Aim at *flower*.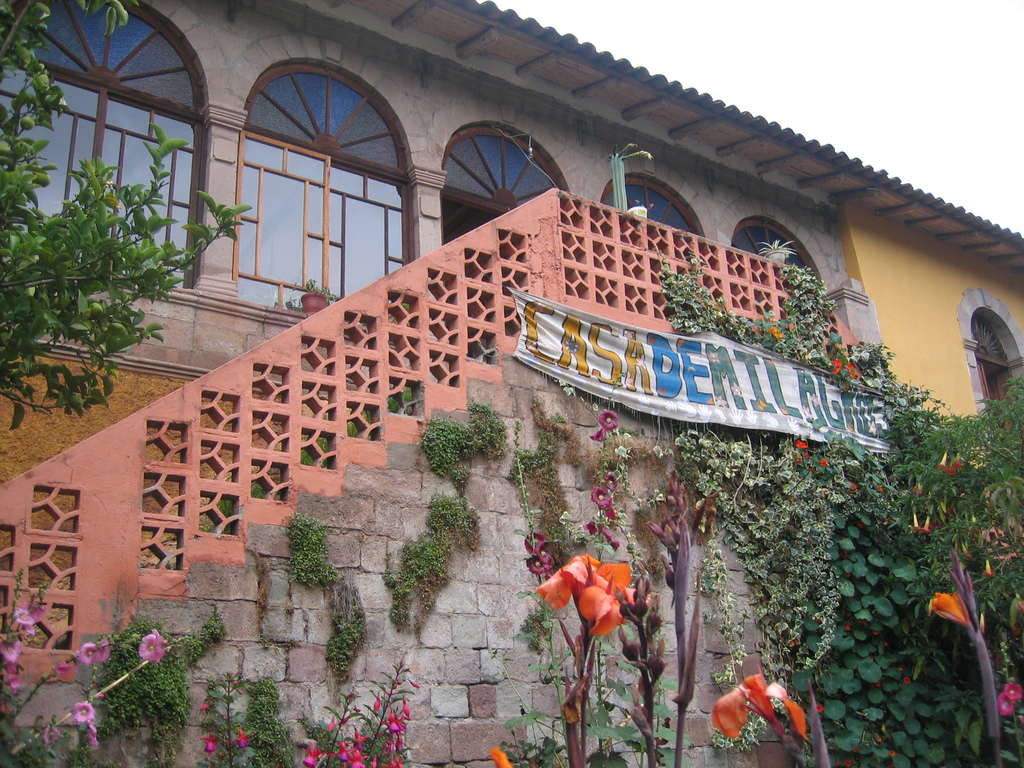
Aimed at [225, 726, 259, 753].
